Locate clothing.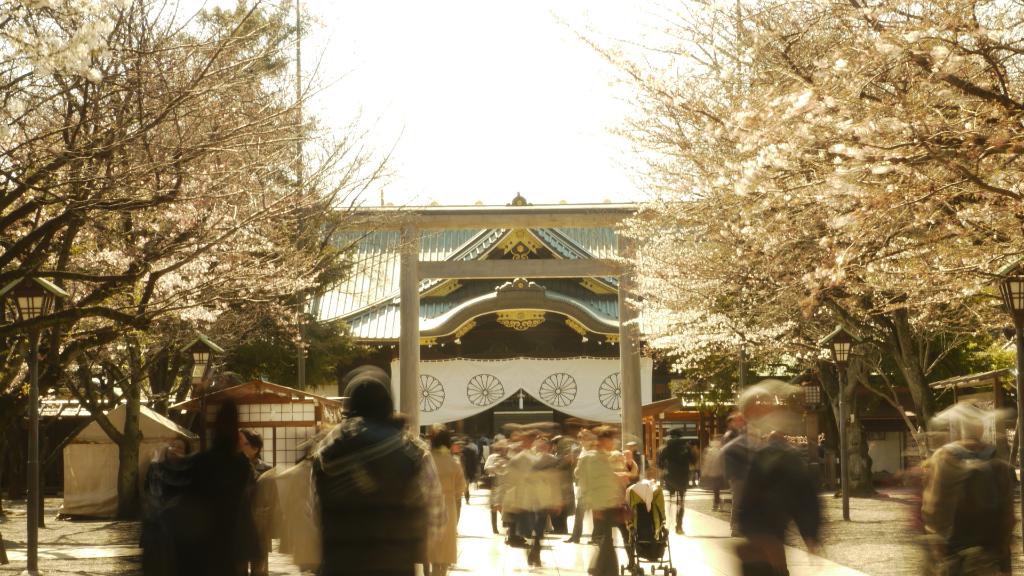
Bounding box: [x1=470, y1=433, x2=637, y2=575].
